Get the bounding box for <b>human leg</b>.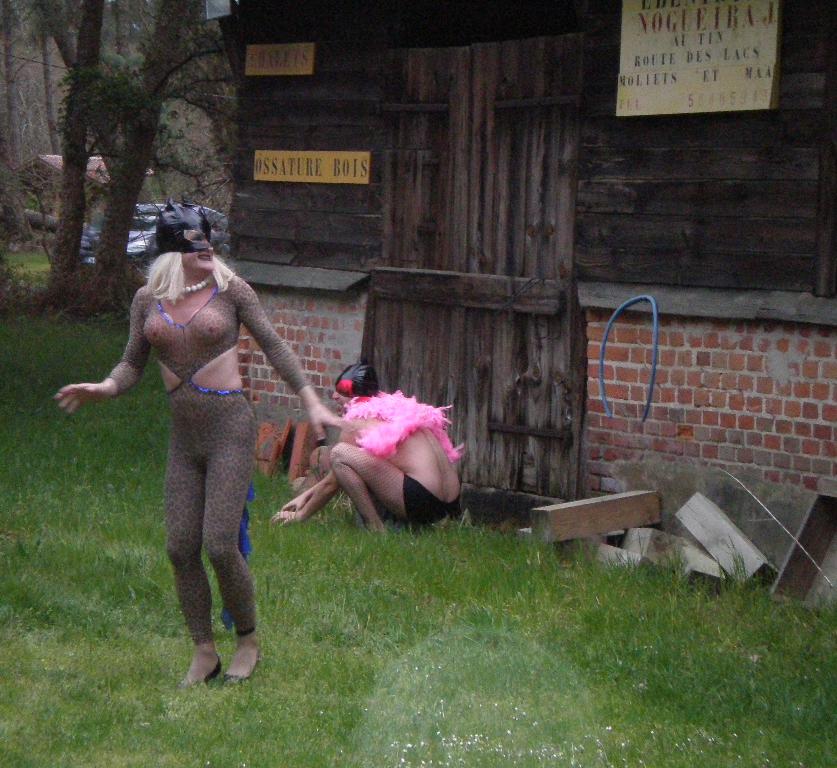
bbox=(160, 436, 220, 692).
